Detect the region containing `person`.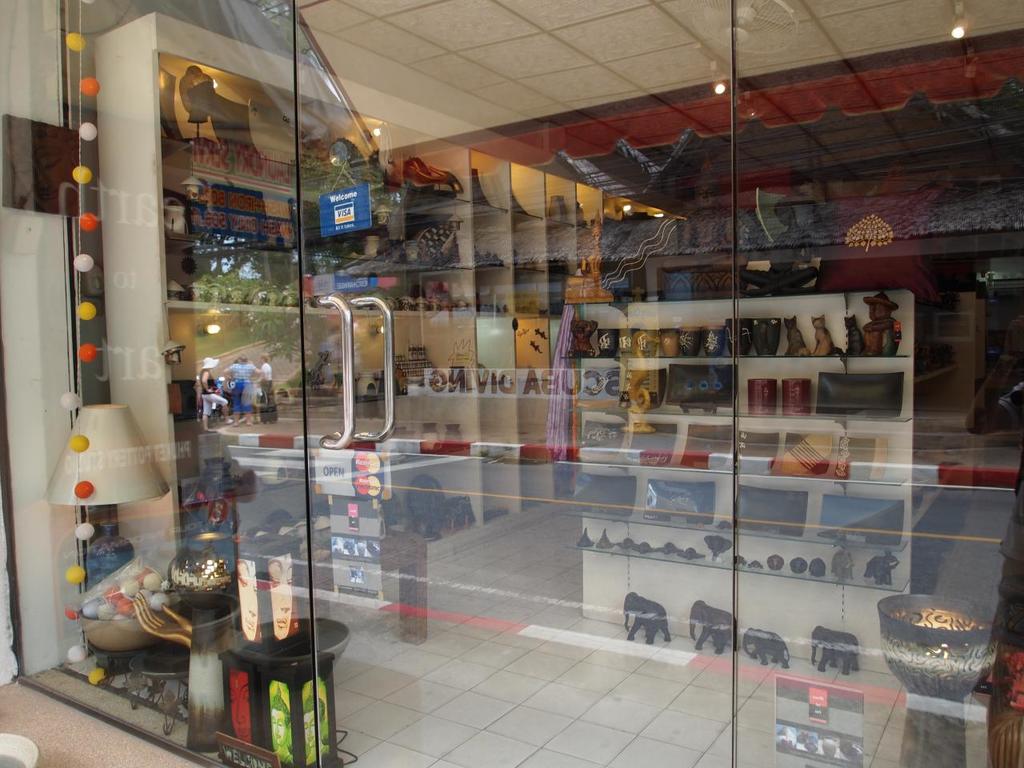
x1=290, y1=259, x2=314, y2=303.
